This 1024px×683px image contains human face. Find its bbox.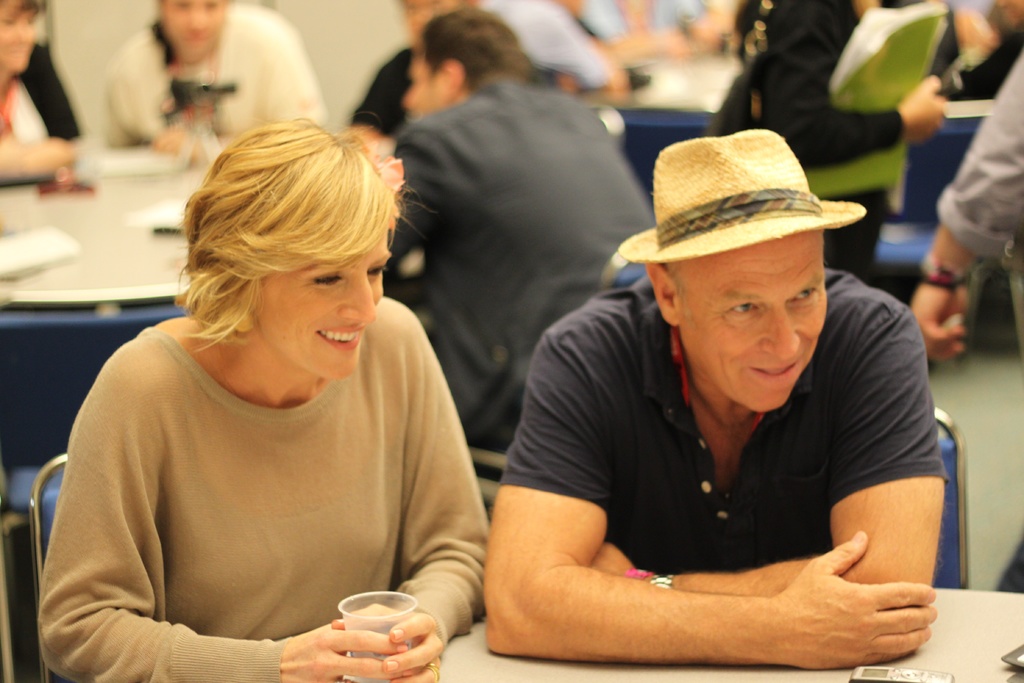
(x1=401, y1=51, x2=446, y2=118).
